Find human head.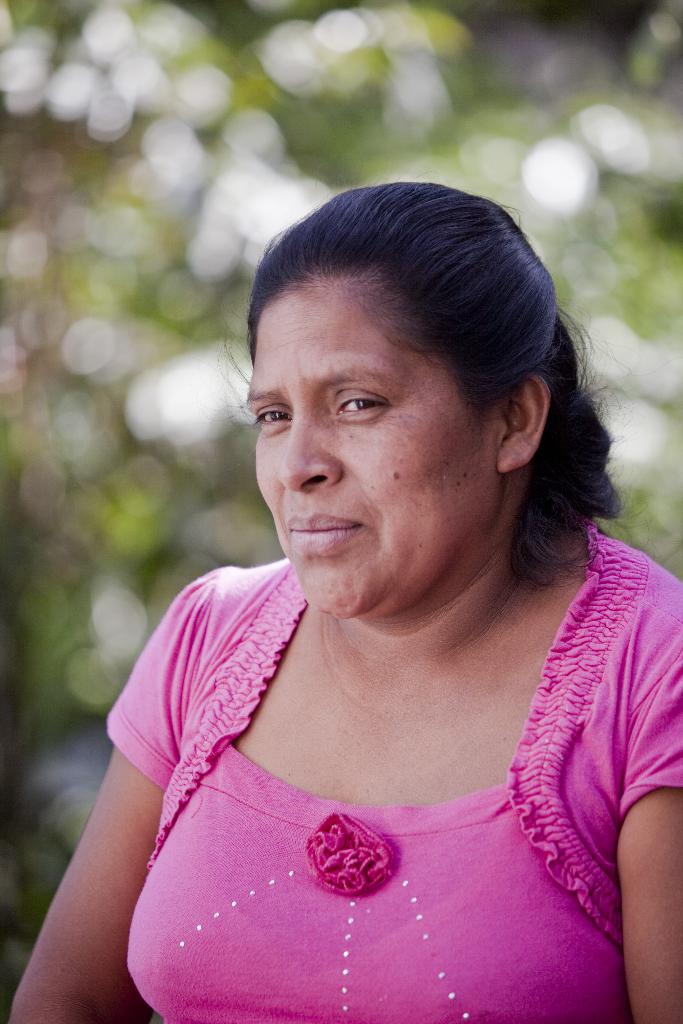
bbox(234, 177, 570, 582).
